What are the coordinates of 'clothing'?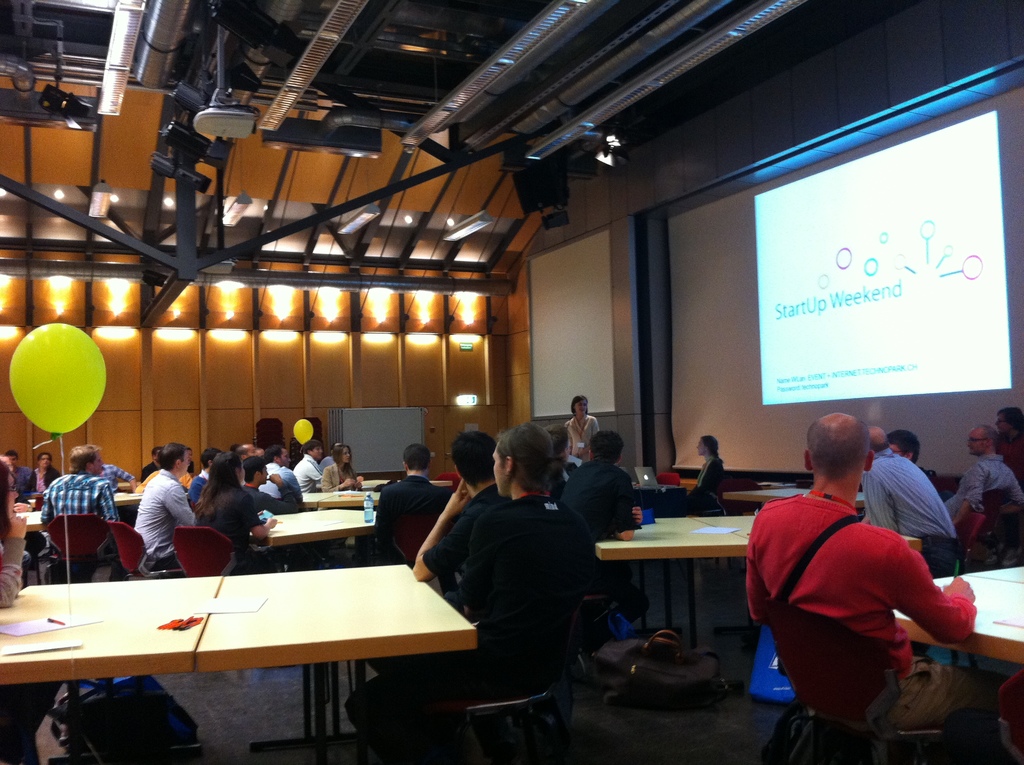
<bbox>0, 487, 56, 755</bbox>.
